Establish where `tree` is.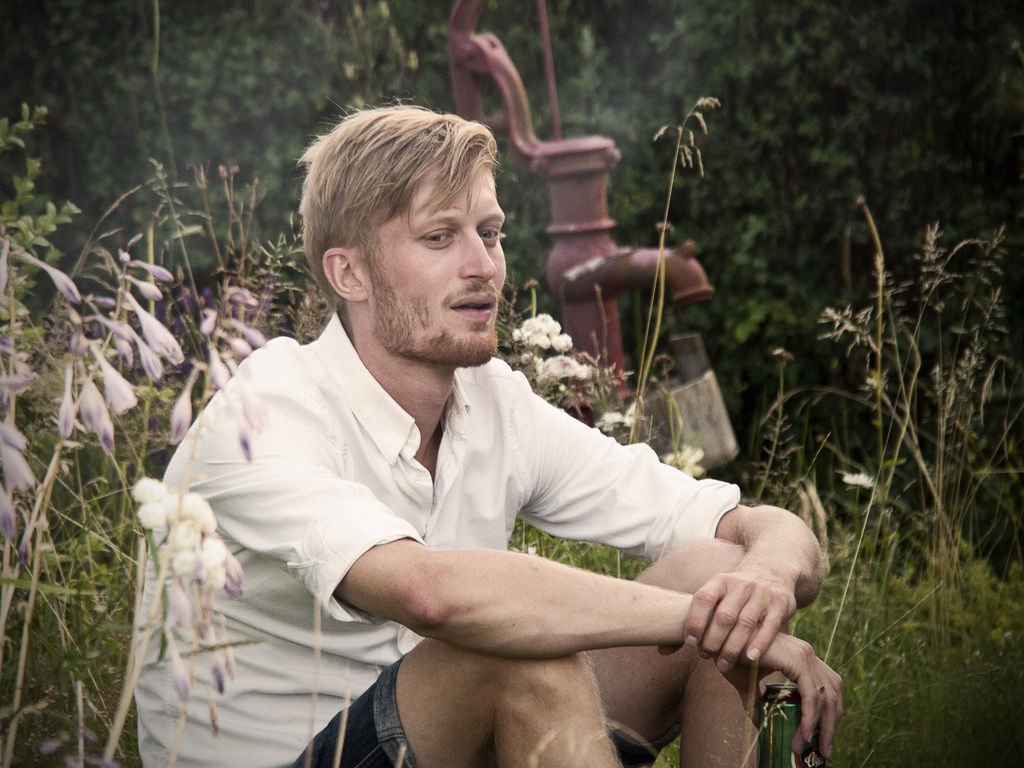
Established at {"left": 341, "top": 0, "right": 582, "bottom": 404}.
